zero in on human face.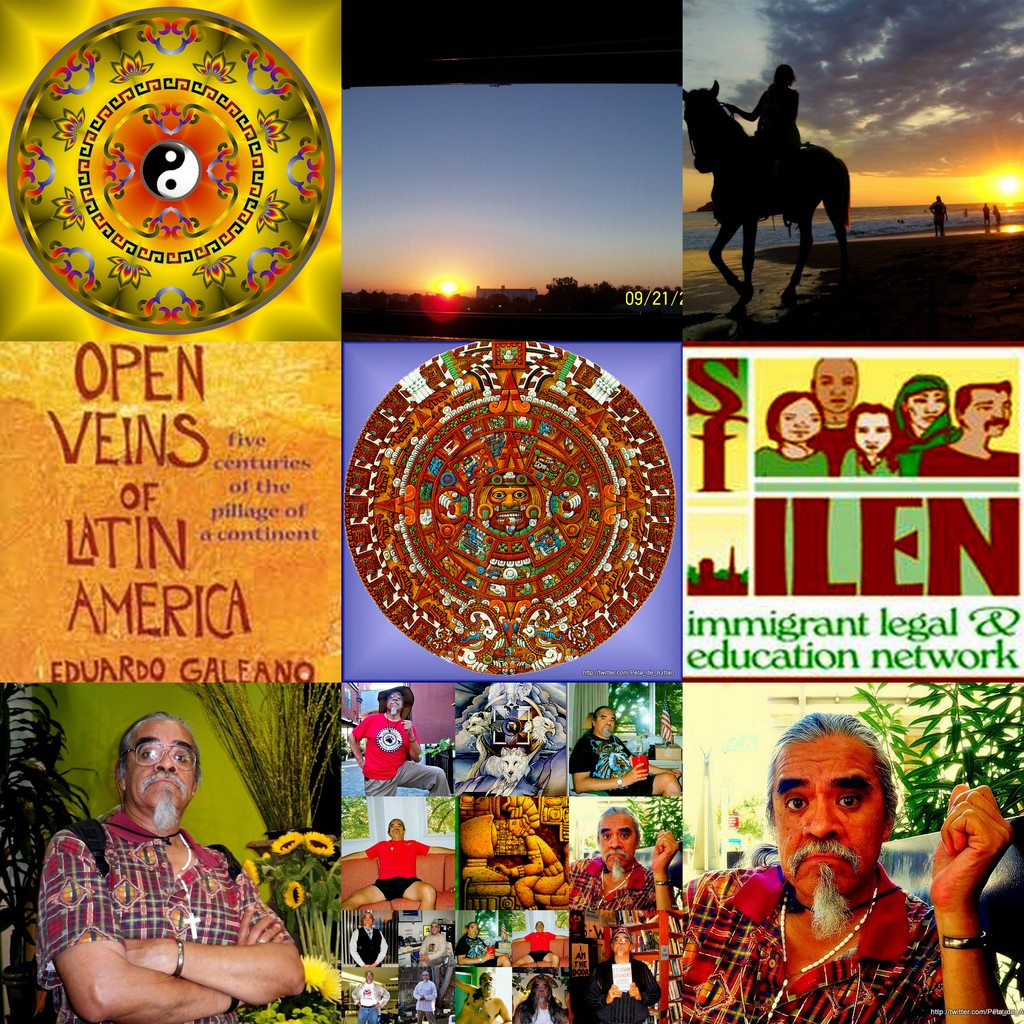
Zeroed in: bbox(598, 707, 617, 739).
